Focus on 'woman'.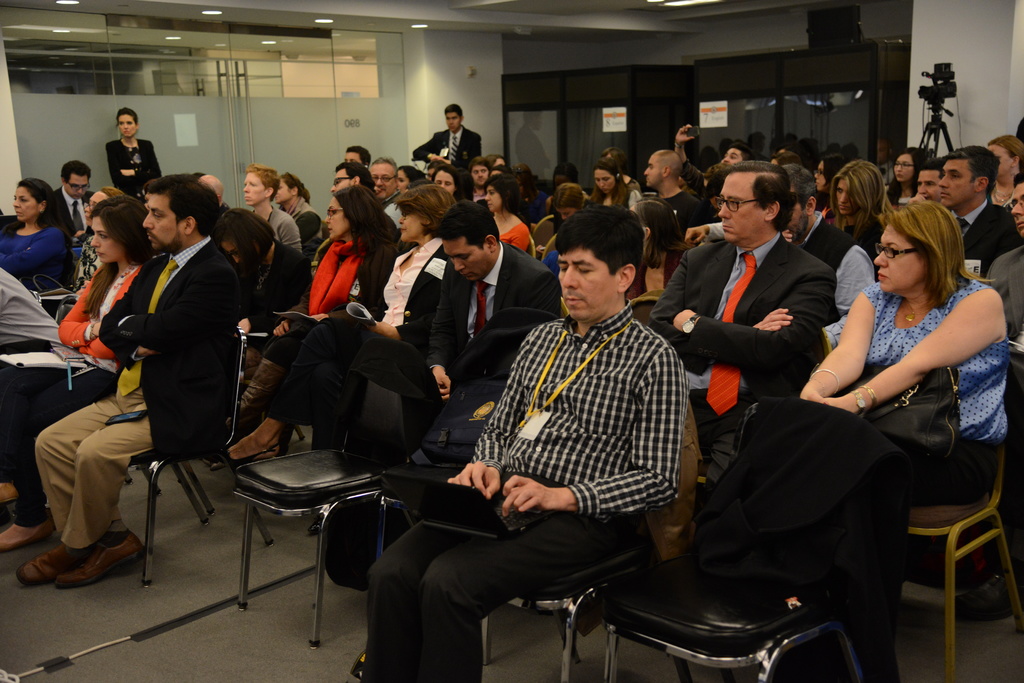
Focused at locate(879, 150, 923, 216).
